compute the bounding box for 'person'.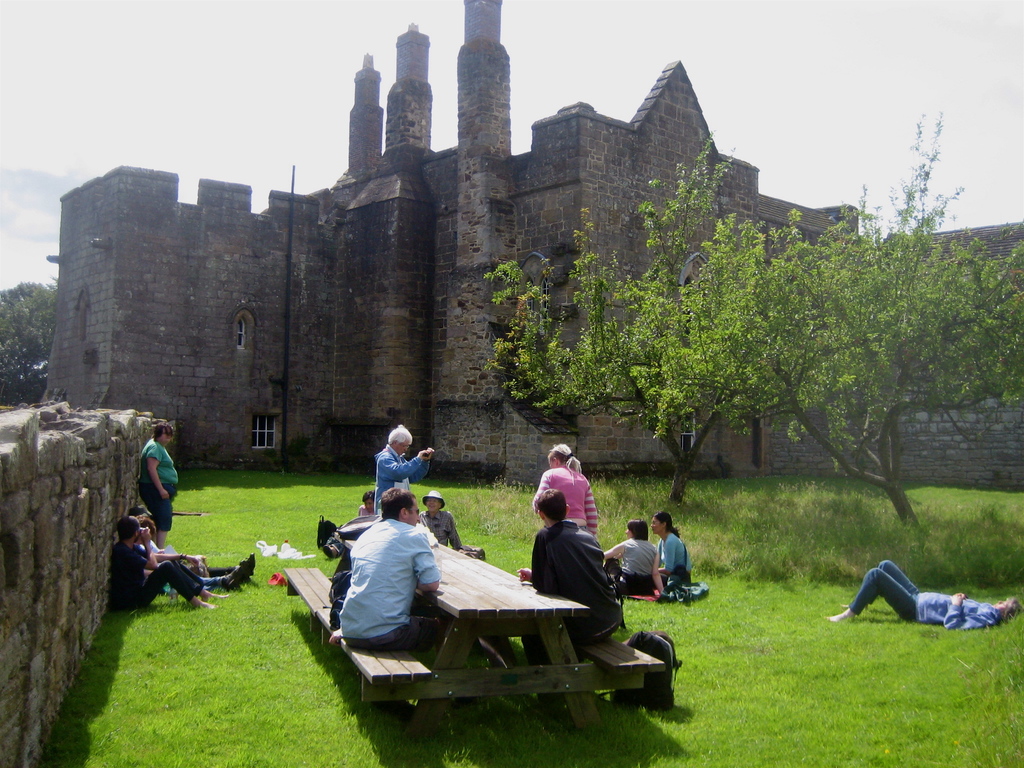
Rect(424, 497, 465, 552).
